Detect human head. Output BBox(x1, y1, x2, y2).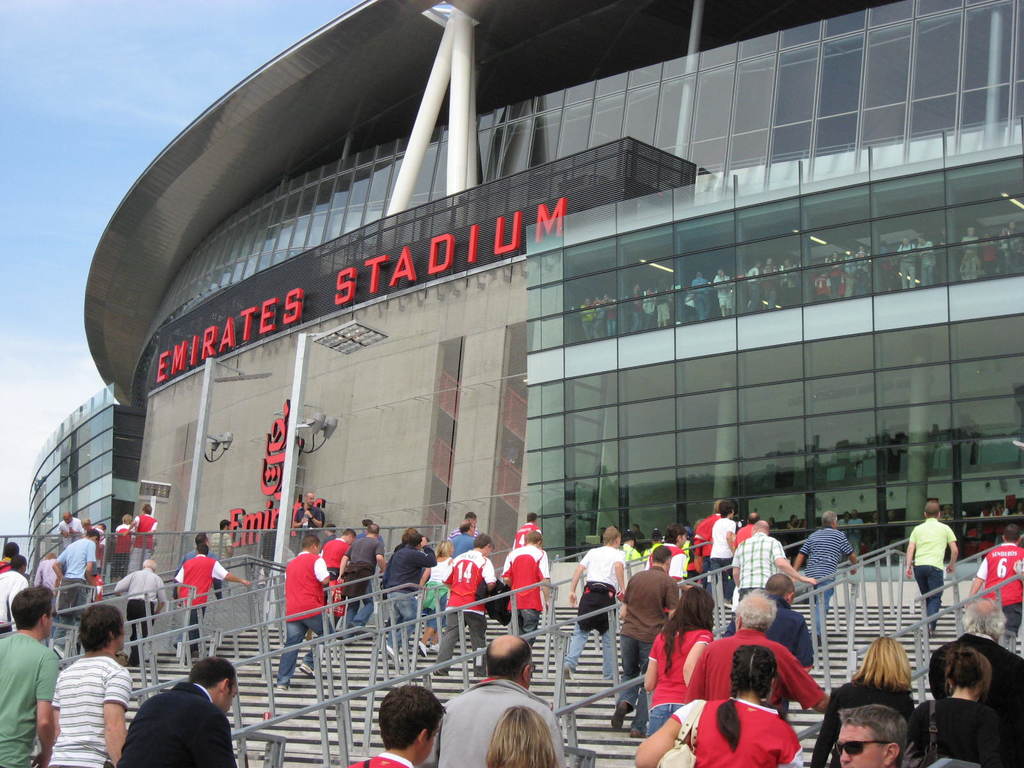
BBox(998, 521, 1023, 549).
